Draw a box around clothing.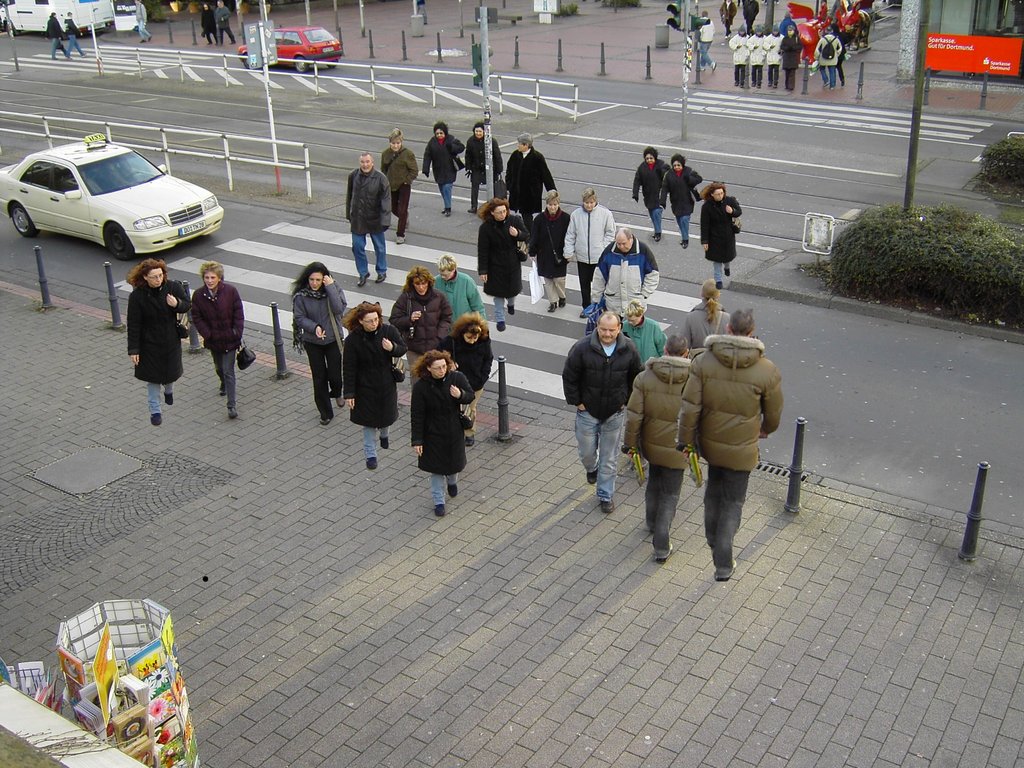
<box>124,278,190,414</box>.
